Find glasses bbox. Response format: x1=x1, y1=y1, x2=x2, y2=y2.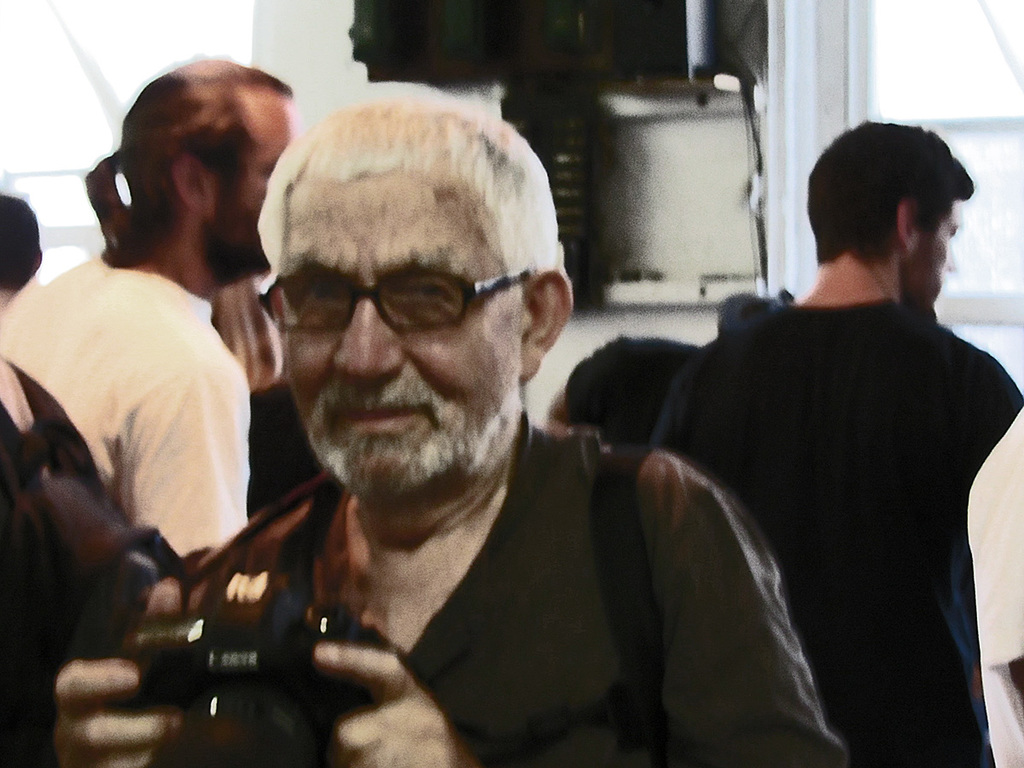
x1=259, y1=239, x2=550, y2=369.
